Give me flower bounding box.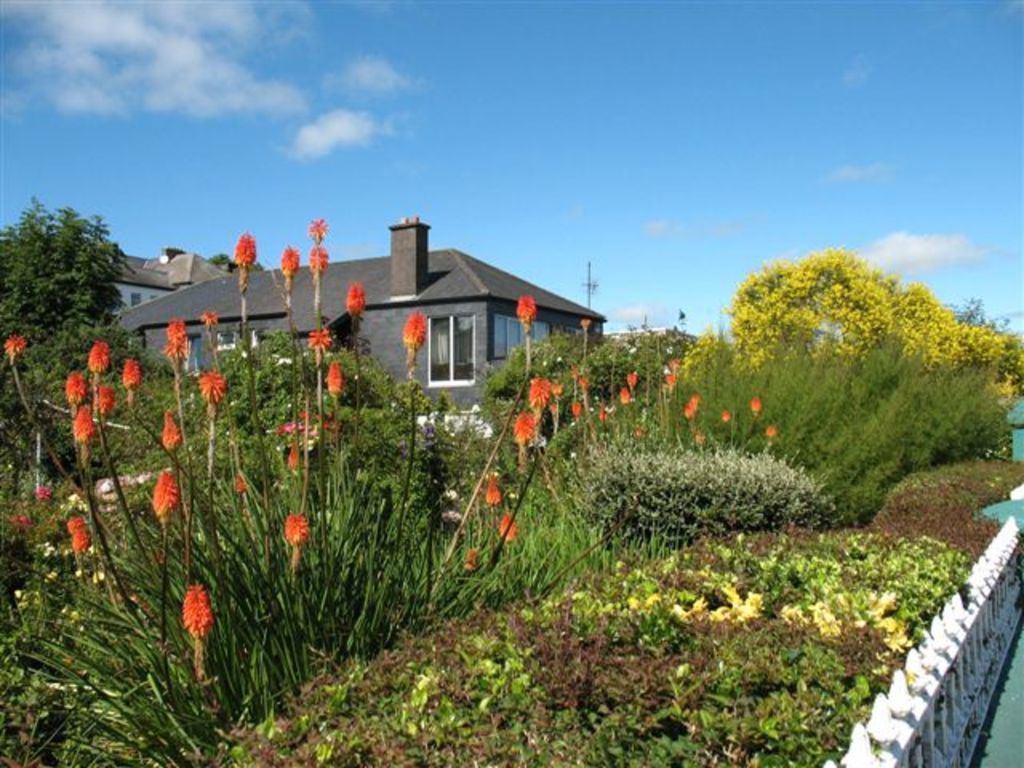
<bbox>227, 230, 254, 275</bbox>.
